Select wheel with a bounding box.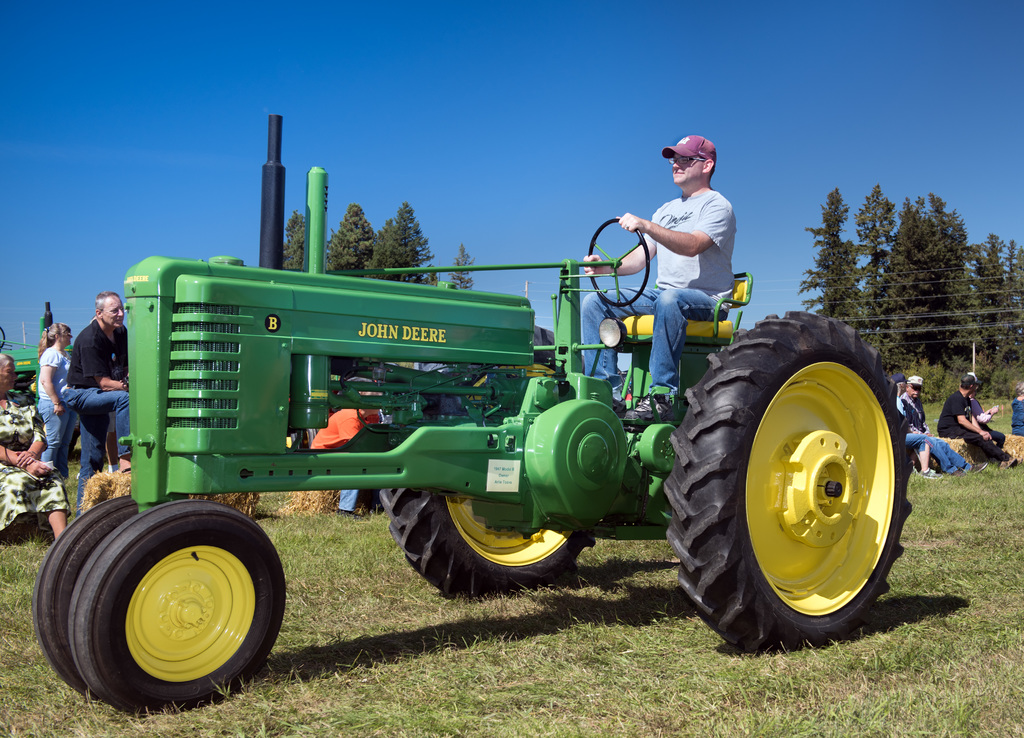
box(0, 326, 6, 350).
